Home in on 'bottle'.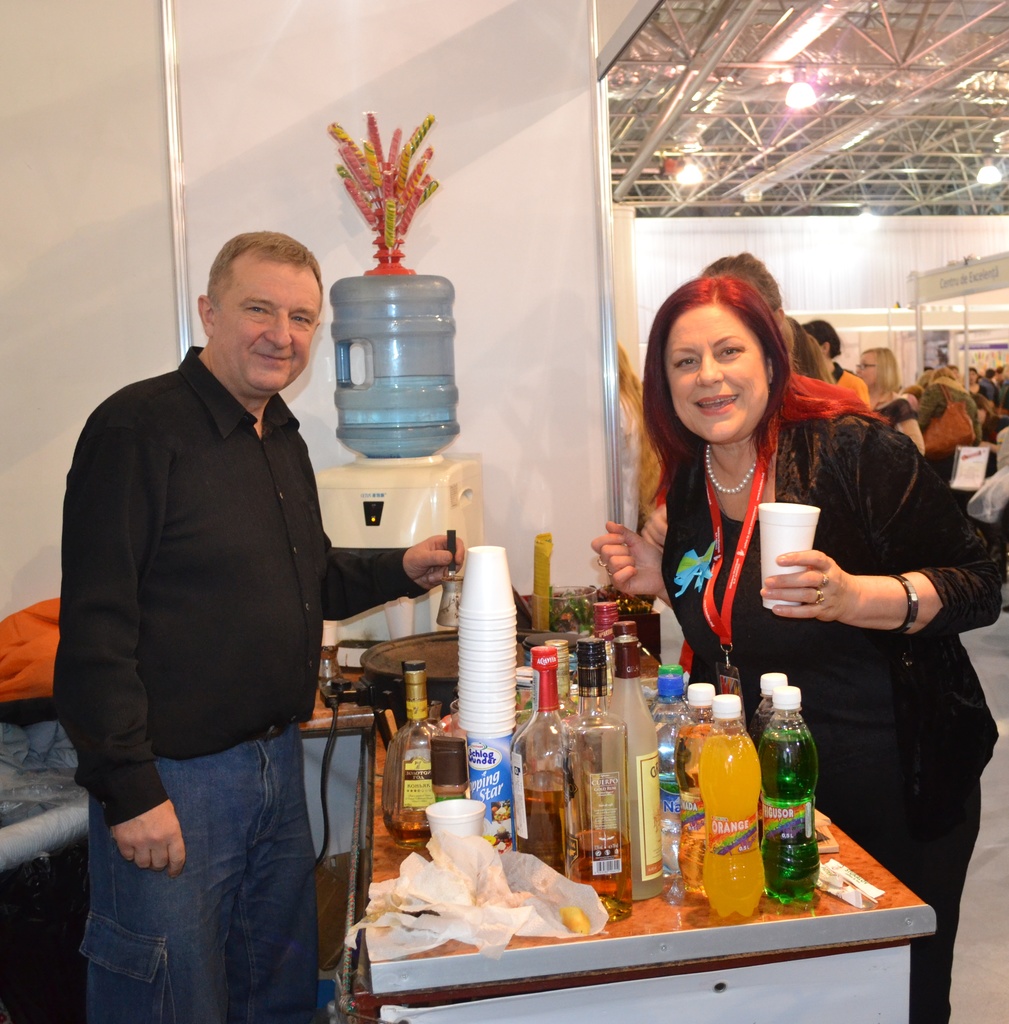
Homed in at [650, 673, 682, 860].
